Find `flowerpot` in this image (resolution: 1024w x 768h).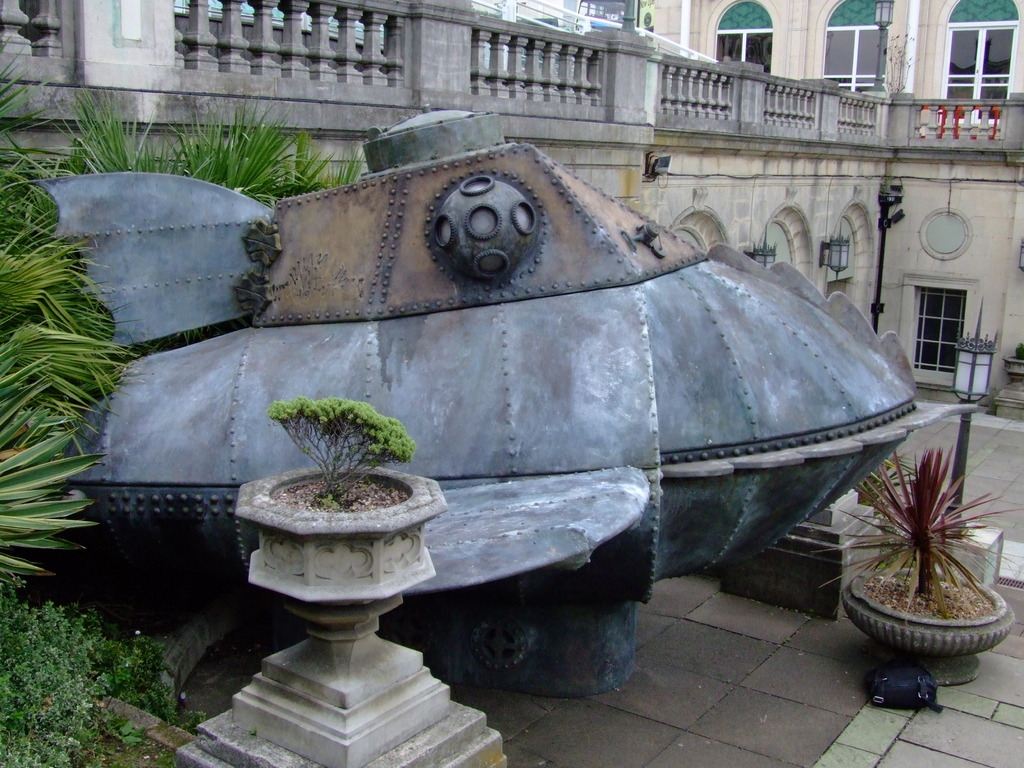
bbox=(232, 449, 422, 664).
